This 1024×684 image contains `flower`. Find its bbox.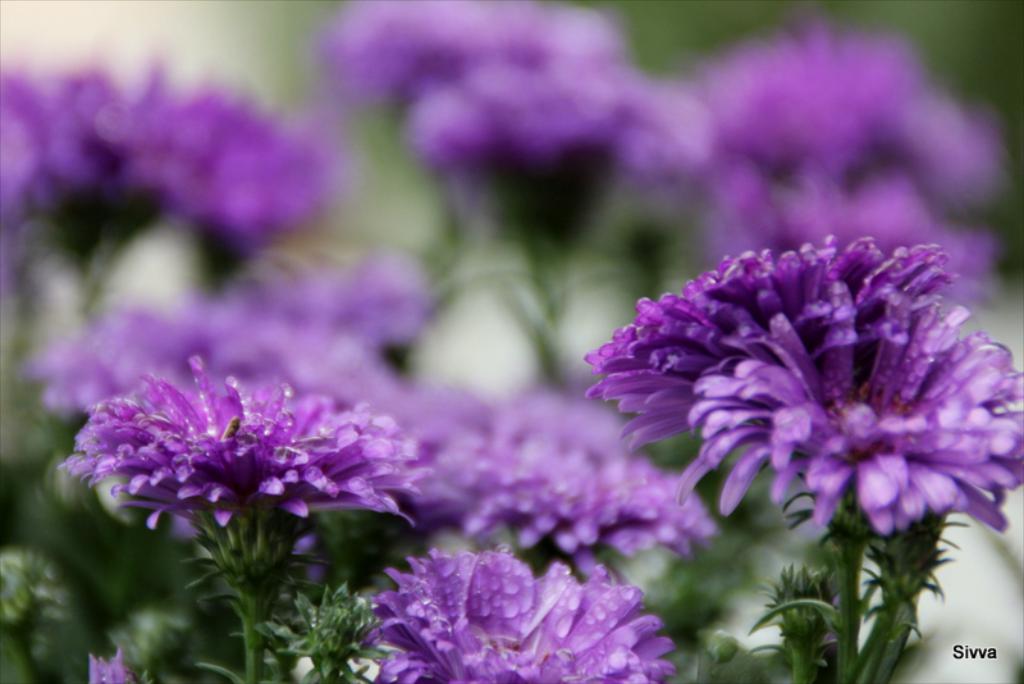
{"x1": 608, "y1": 237, "x2": 1006, "y2": 582}.
